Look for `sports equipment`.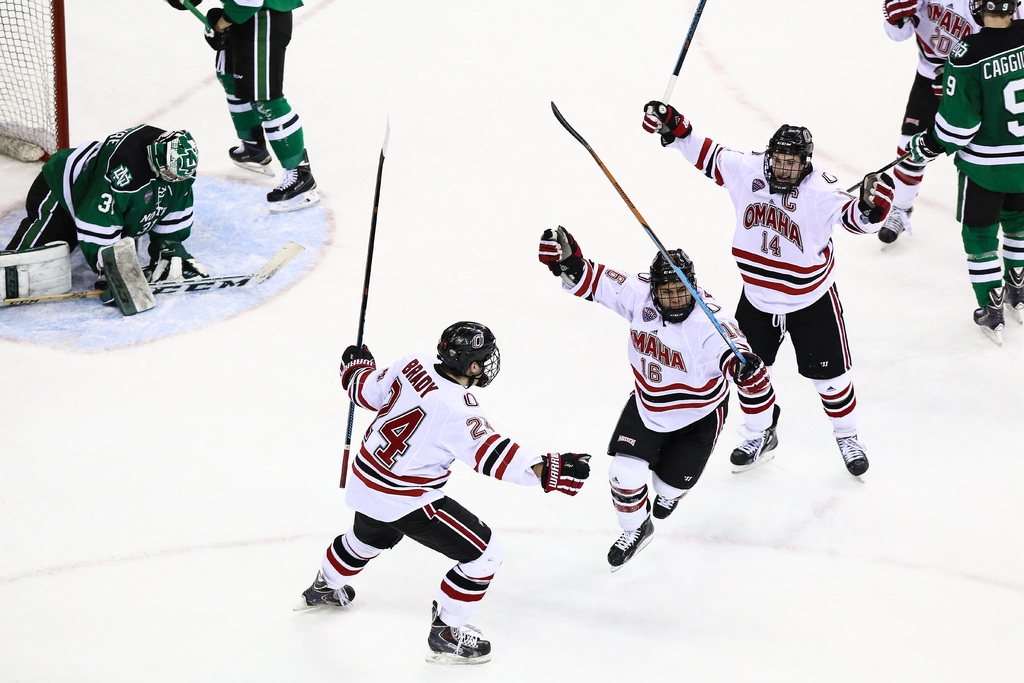
Found: 538 224 586 284.
